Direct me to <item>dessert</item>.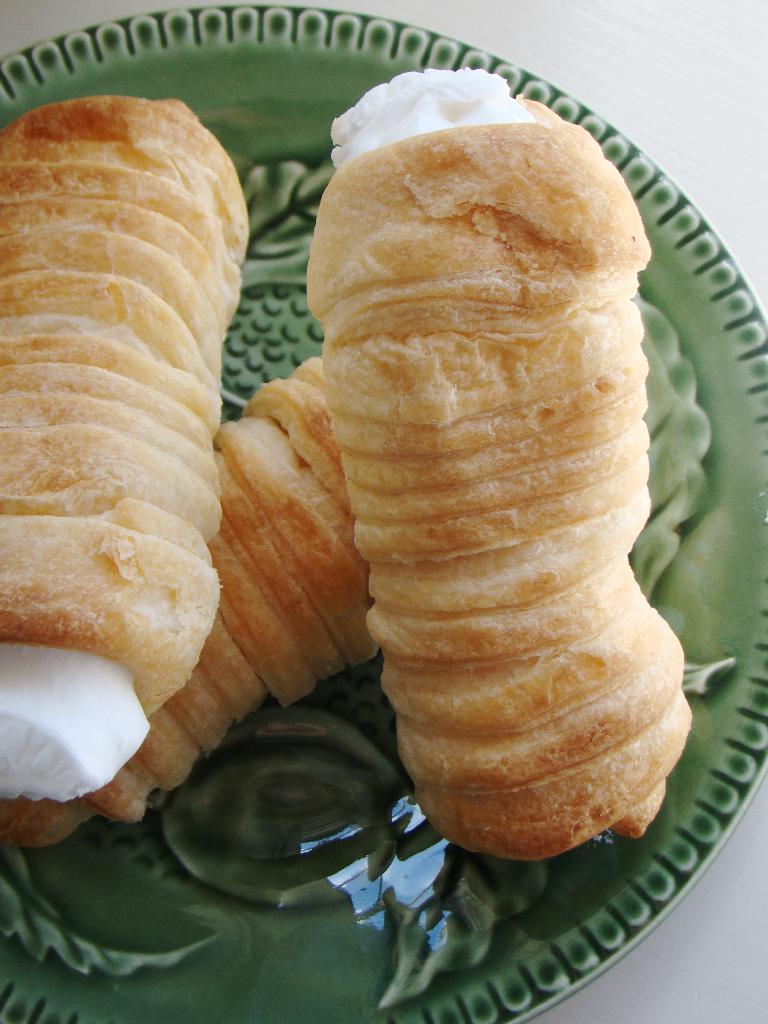
Direction: 0 355 376 850.
